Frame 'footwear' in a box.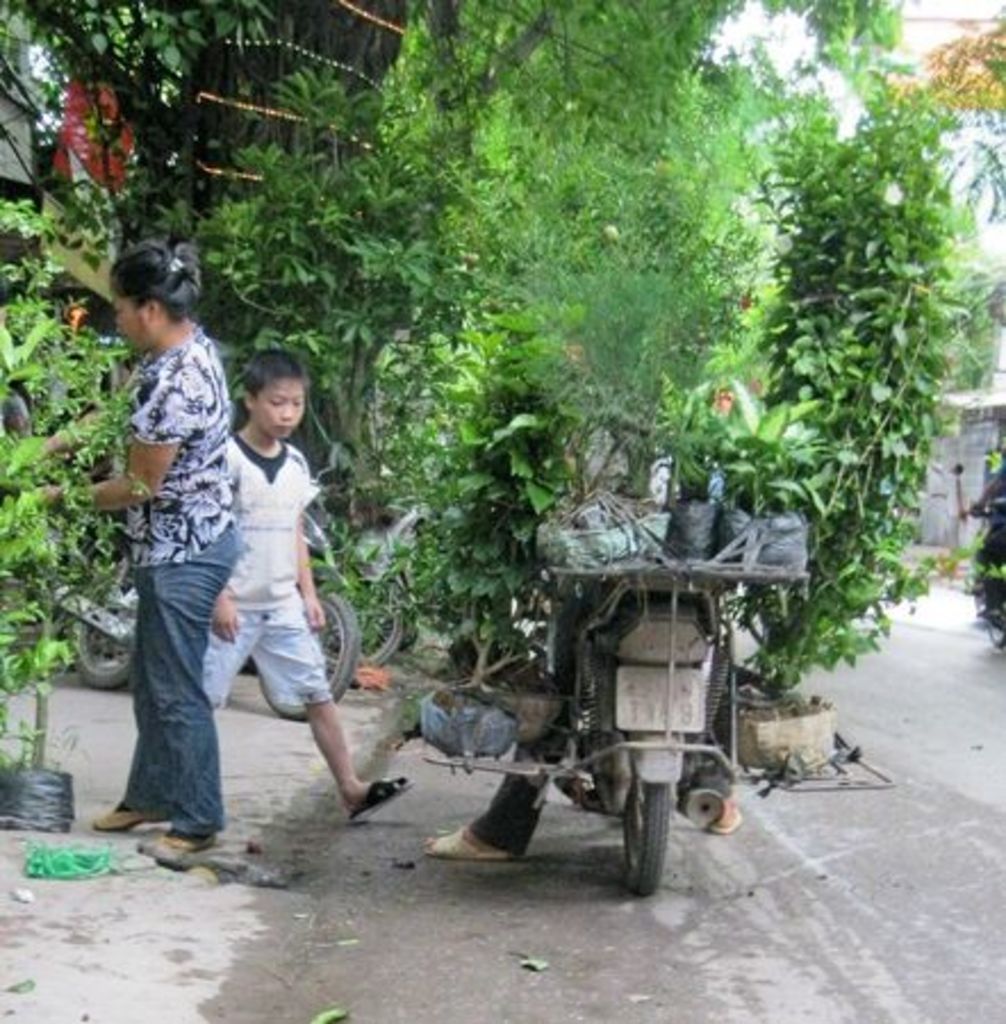
bbox=(93, 794, 189, 831).
